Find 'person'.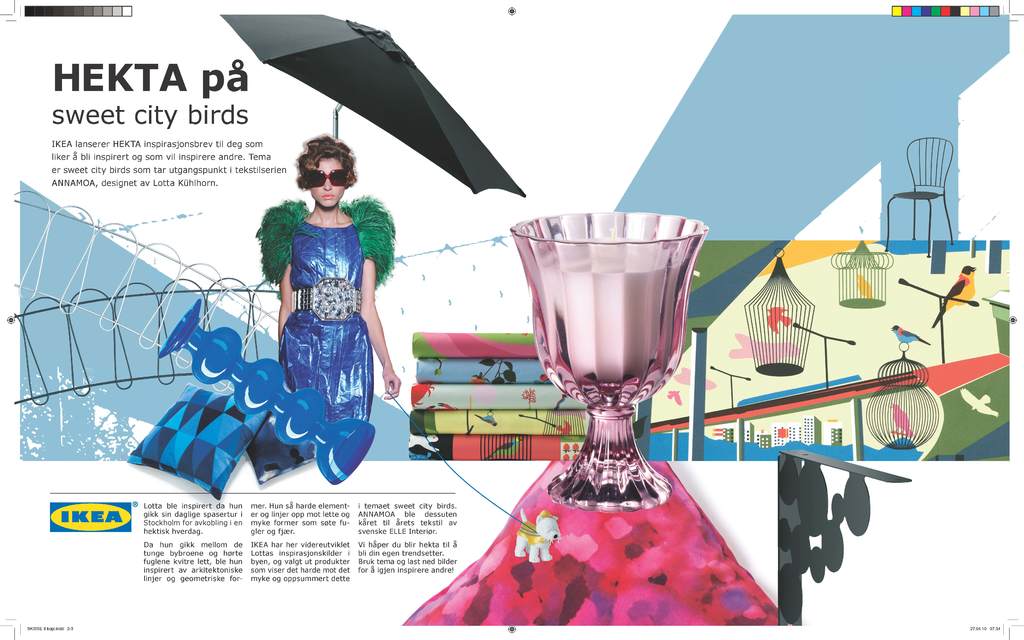
region(255, 136, 399, 421).
